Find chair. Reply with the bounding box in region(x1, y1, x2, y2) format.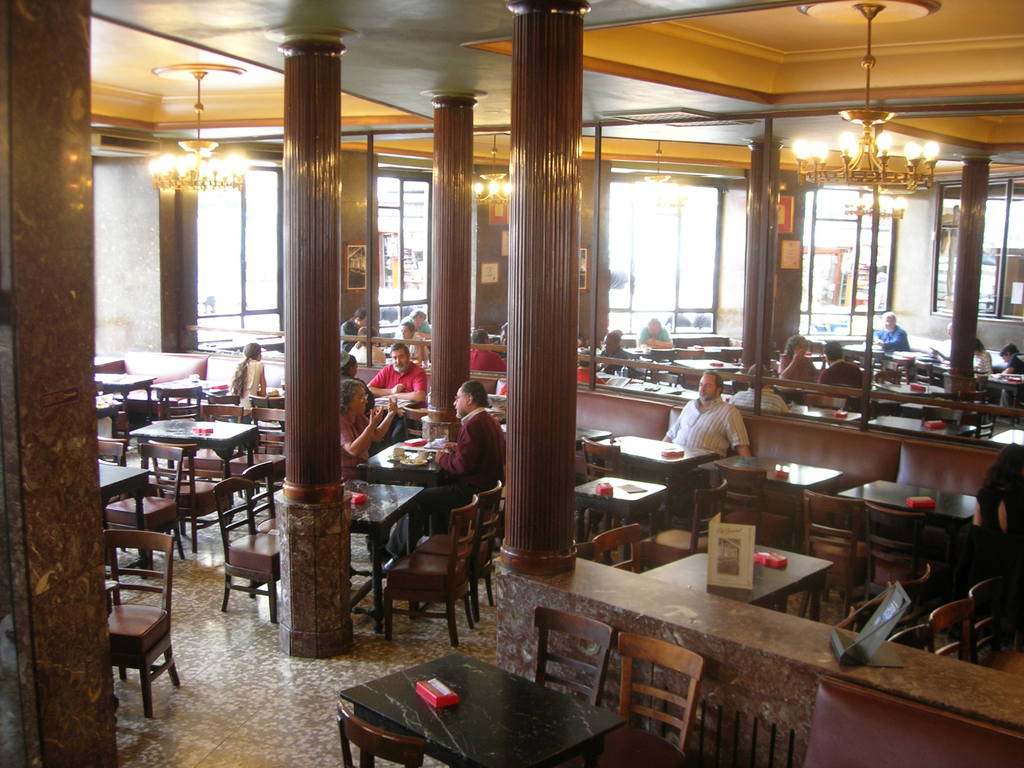
region(925, 600, 972, 660).
